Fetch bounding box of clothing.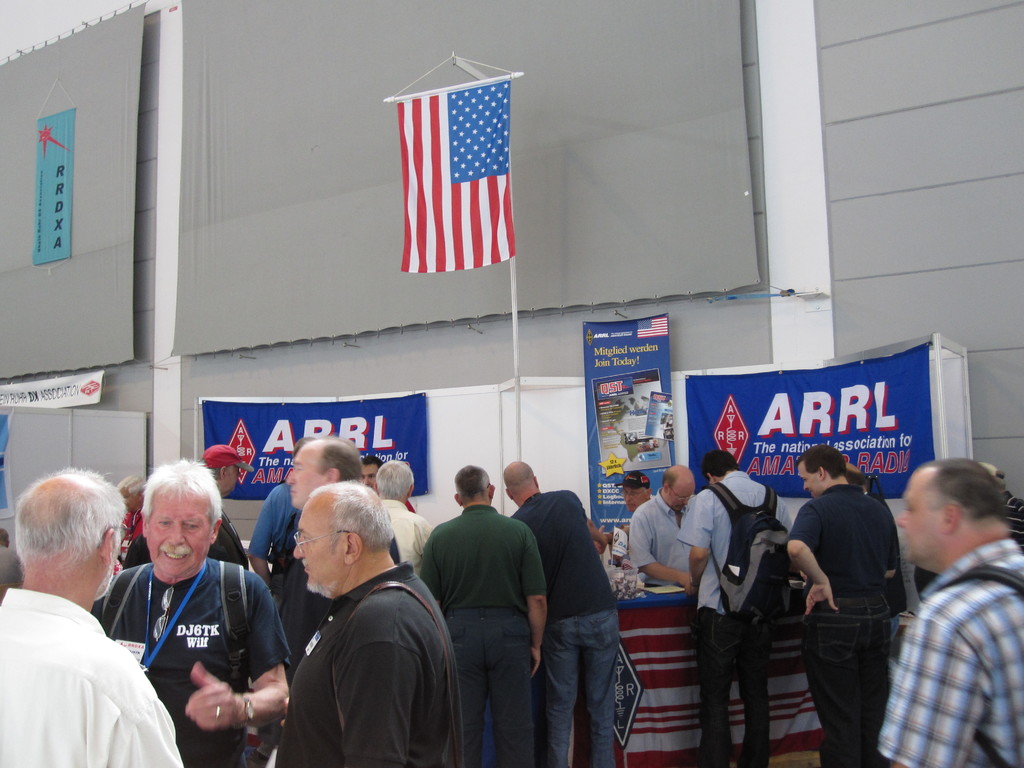
Bbox: 511:486:616:767.
